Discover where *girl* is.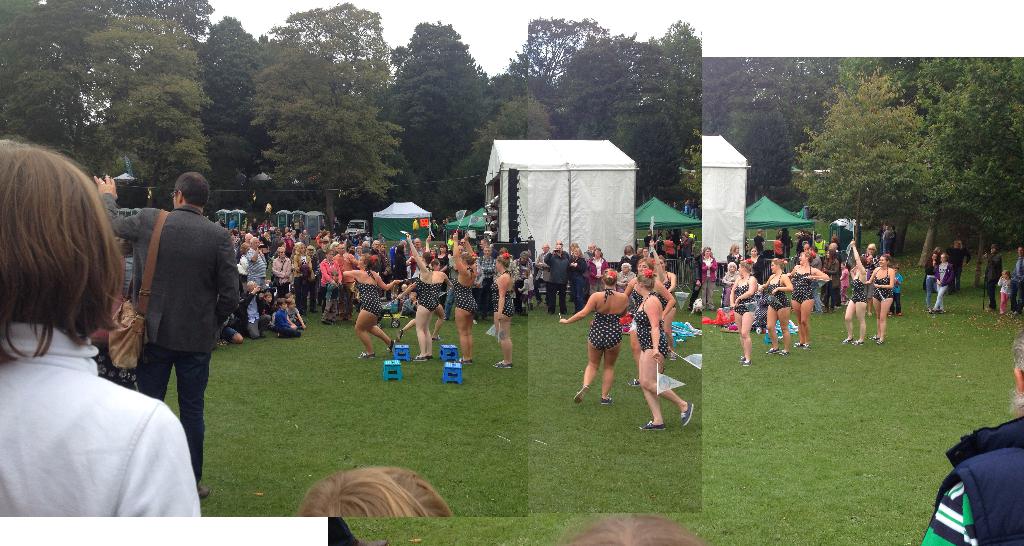
Discovered at locate(842, 240, 867, 345).
